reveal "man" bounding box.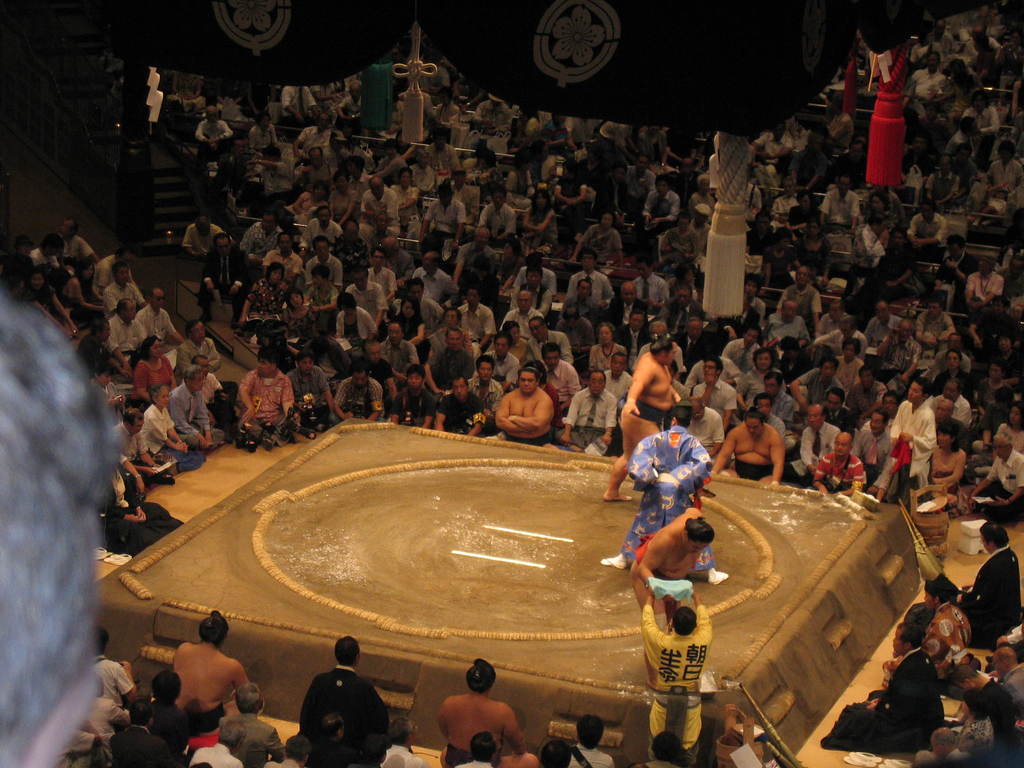
Revealed: x1=412, y1=148, x2=442, y2=196.
